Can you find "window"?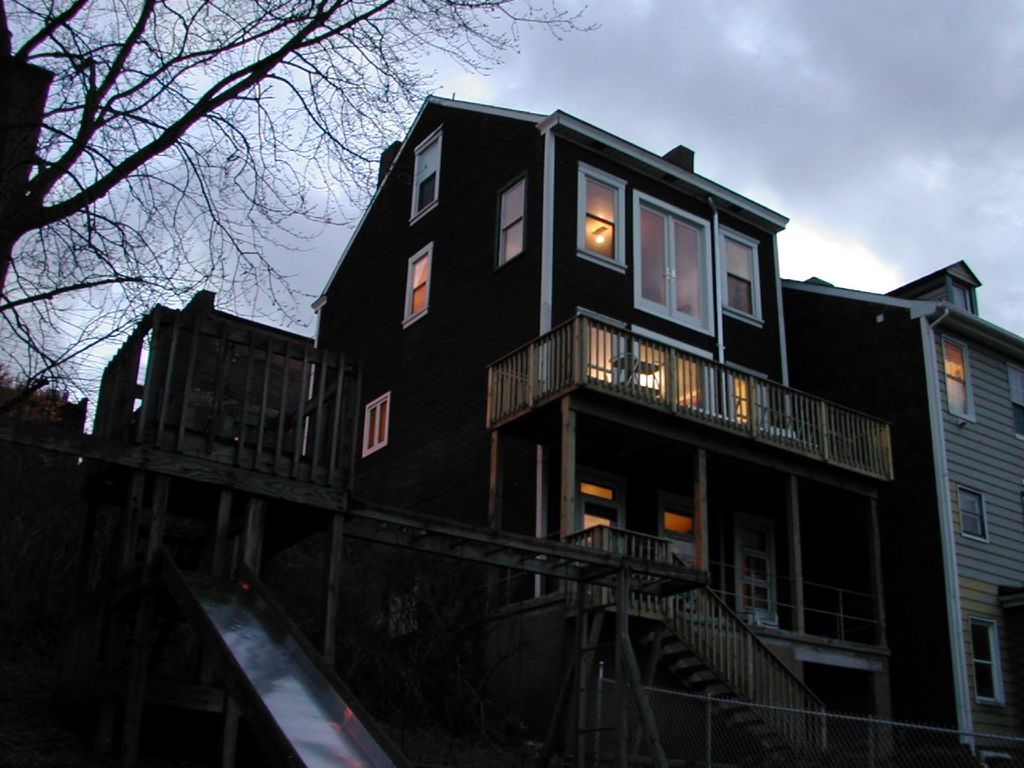
Yes, bounding box: 361, 396, 395, 454.
